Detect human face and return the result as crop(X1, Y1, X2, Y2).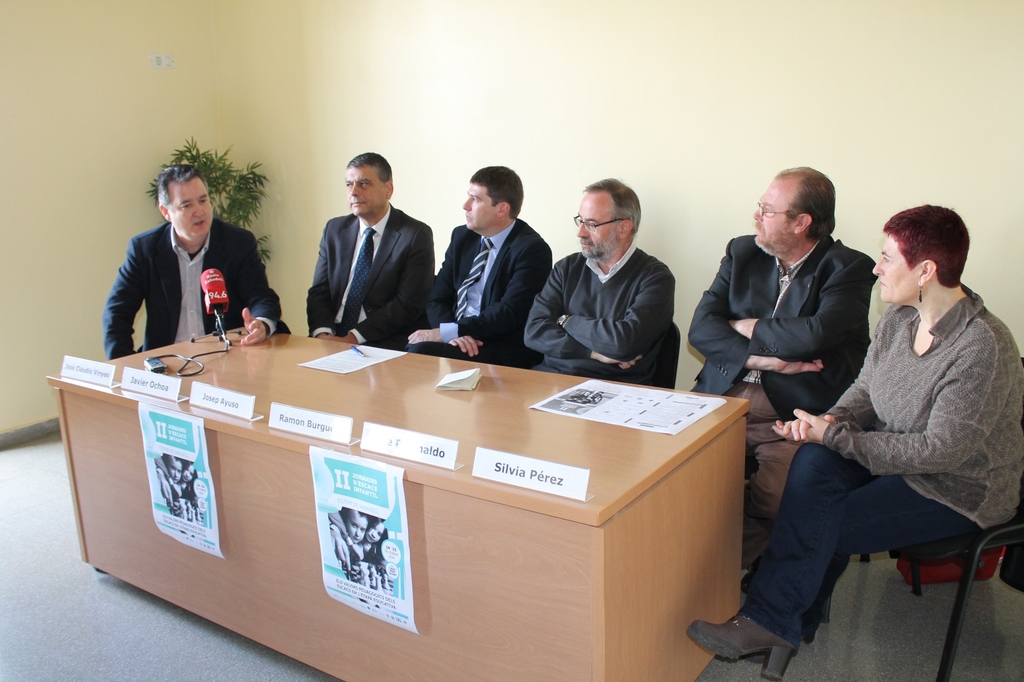
crop(349, 168, 387, 211).
